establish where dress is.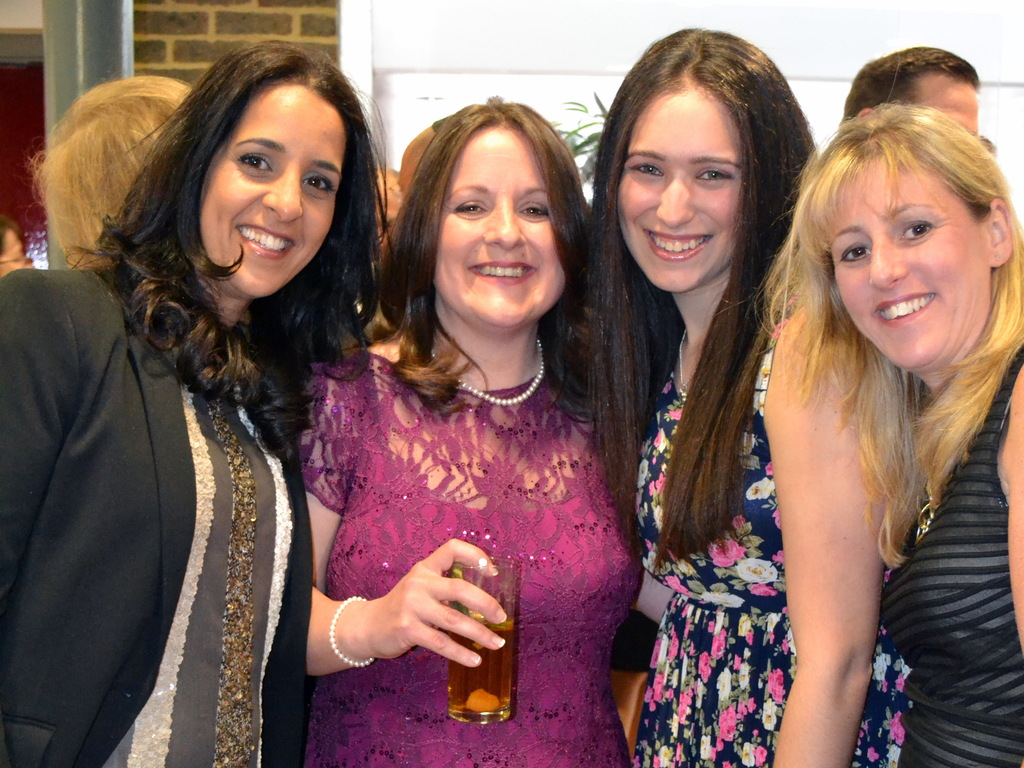
Established at crop(876, 337, 1023, 767).
